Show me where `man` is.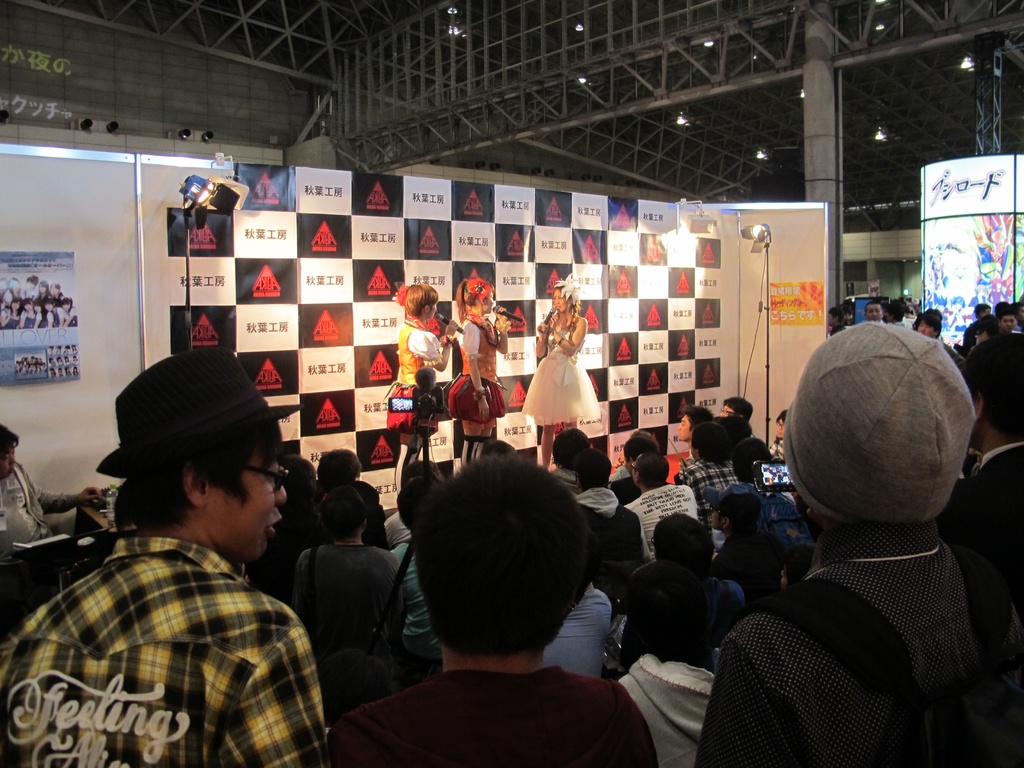
`man` is at x1=677 y1=404 x2=712 y2=467.
